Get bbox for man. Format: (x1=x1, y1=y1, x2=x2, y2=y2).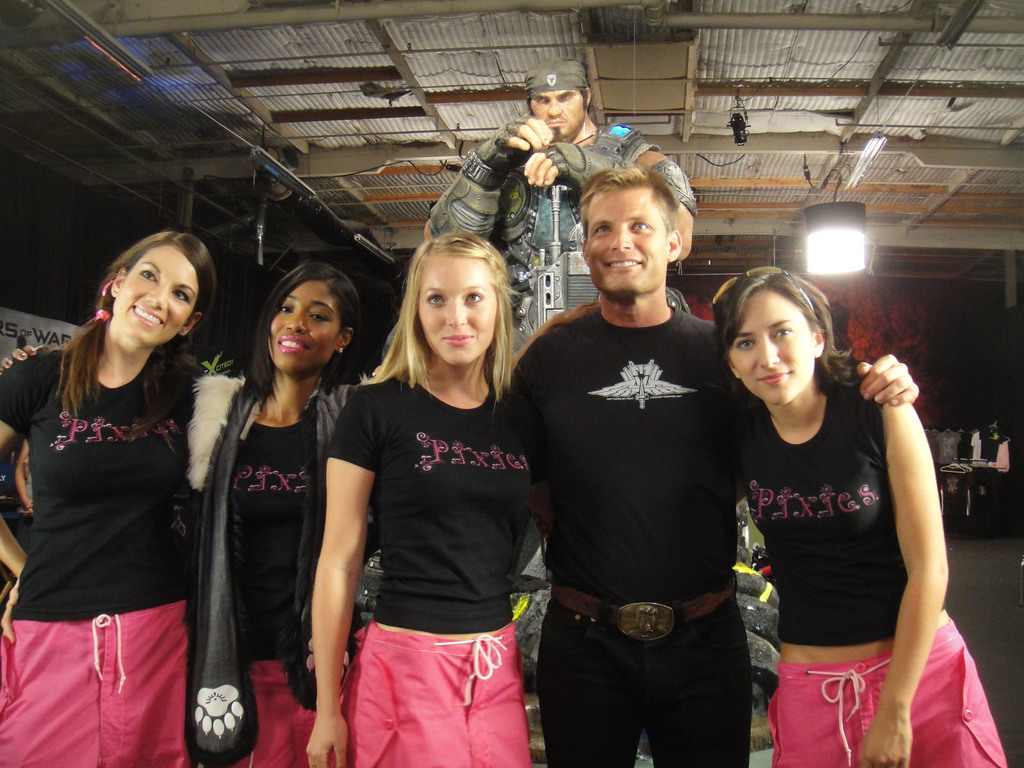
(x1=504, y1=168, x2=918, y2=767).
